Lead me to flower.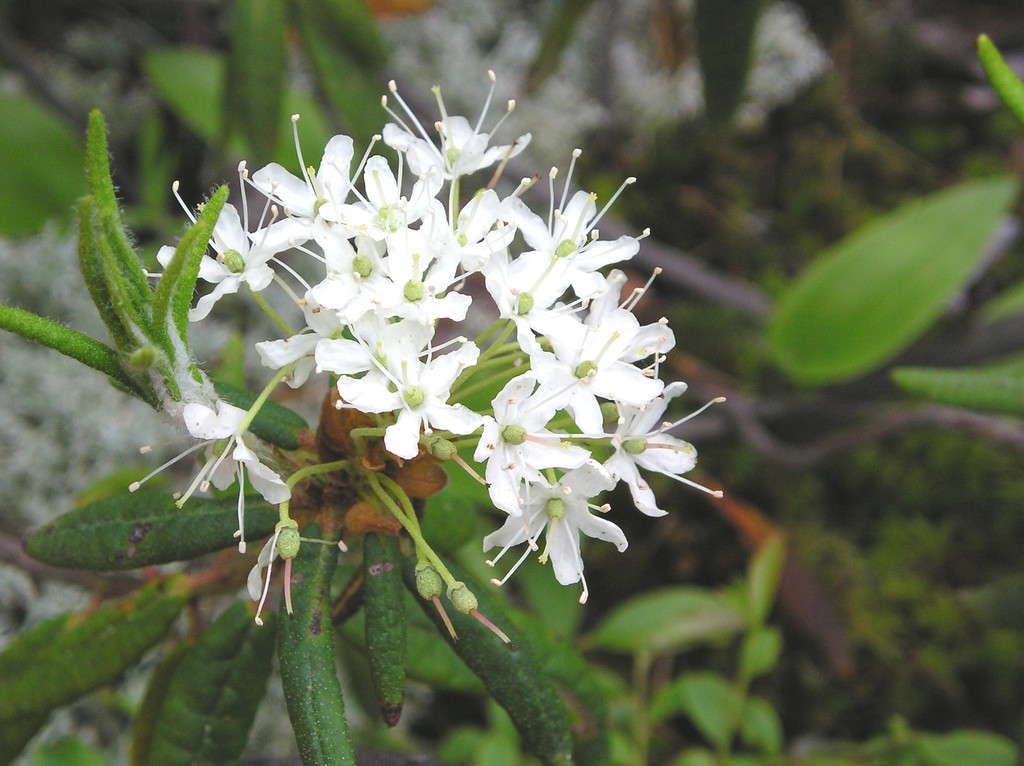
Lead to <region>140, 61, 726, 628</region>.
